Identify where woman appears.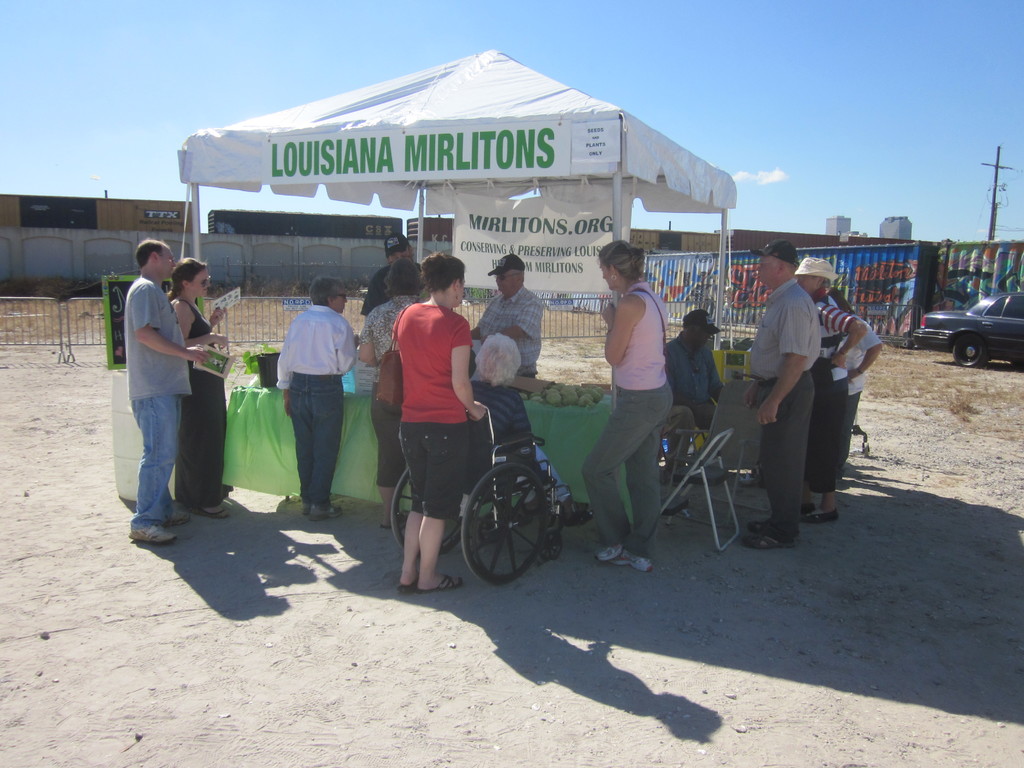
Appears at select_region(274, 269, 360, 520).
